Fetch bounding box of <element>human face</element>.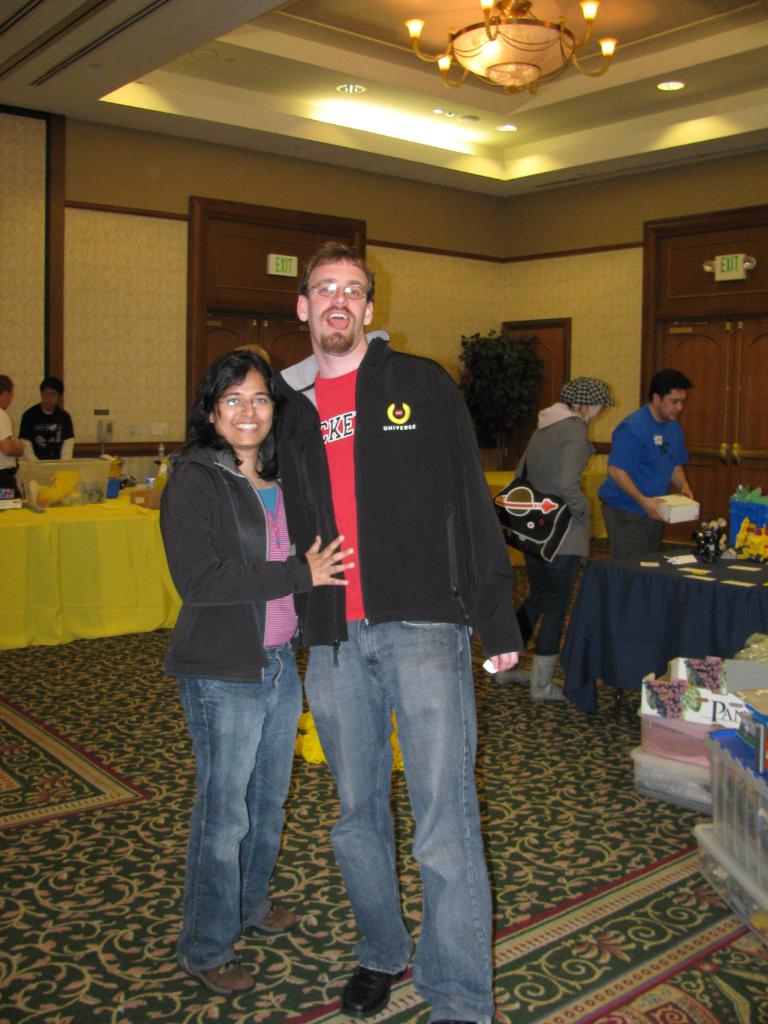
Bbox: [6,390,11,406].
